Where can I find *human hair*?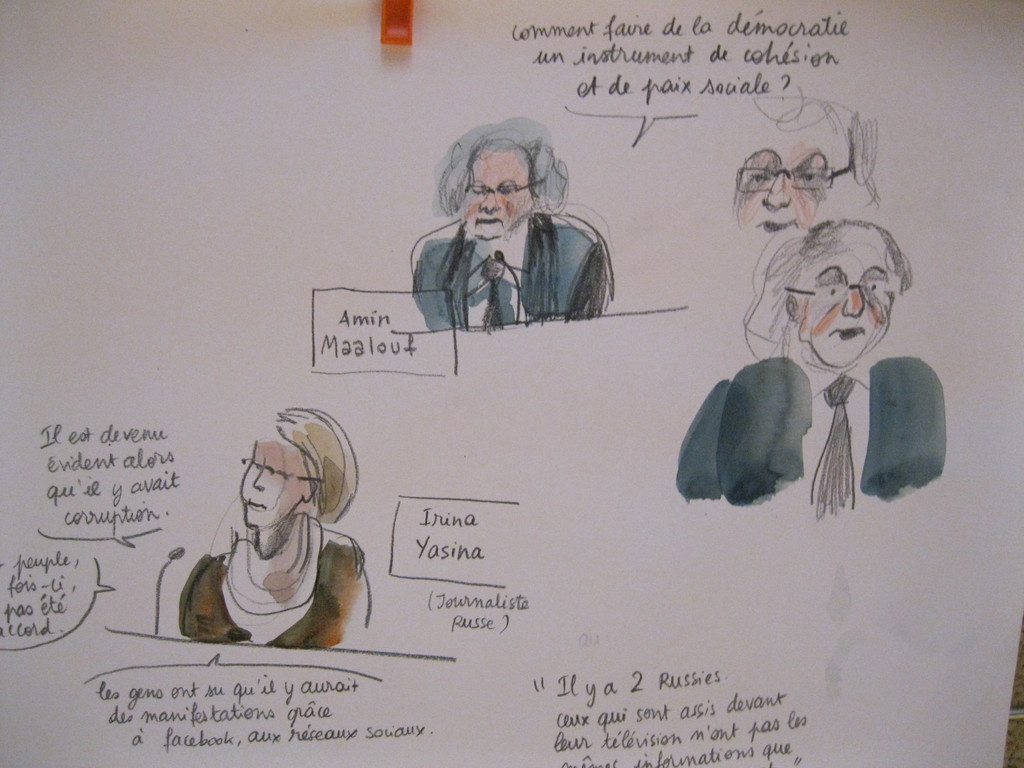
You can find it at [744,220,913,364].
